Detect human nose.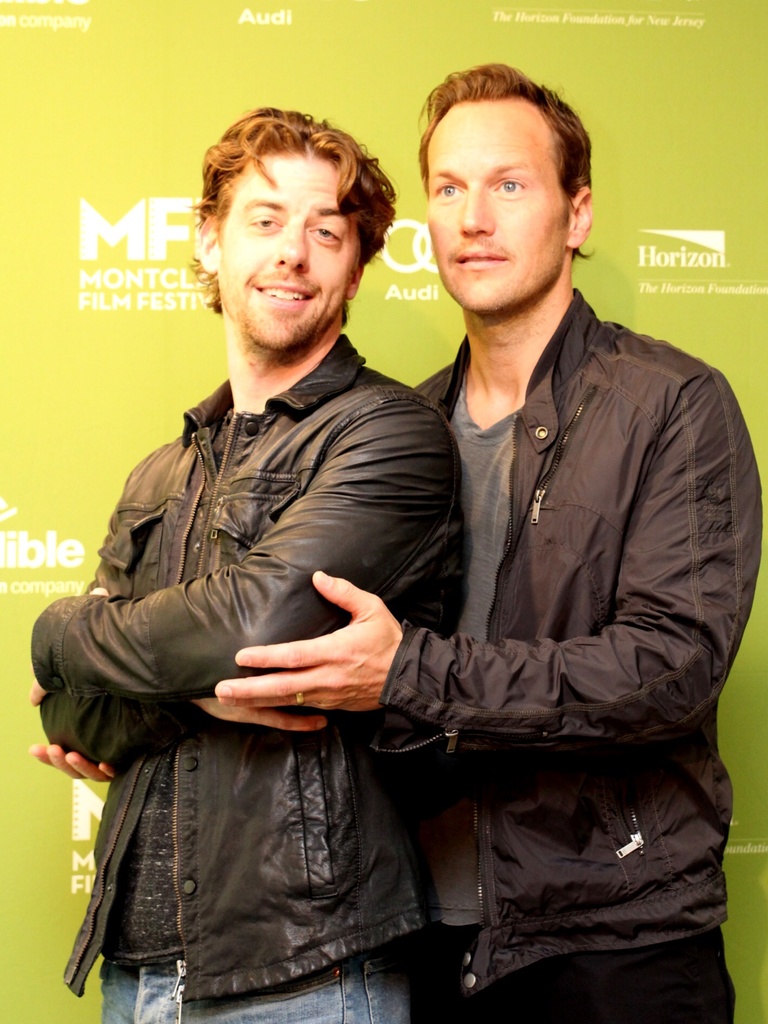
Detected at (458, 182, 493, 239).
